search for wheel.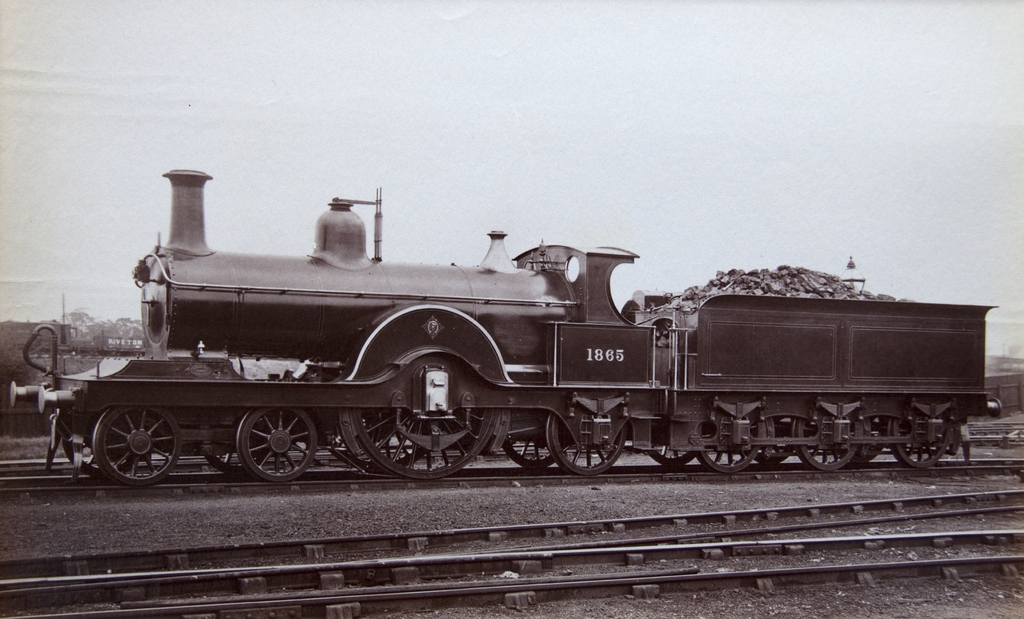
Found at select_region(888, 414, 964, 469).
